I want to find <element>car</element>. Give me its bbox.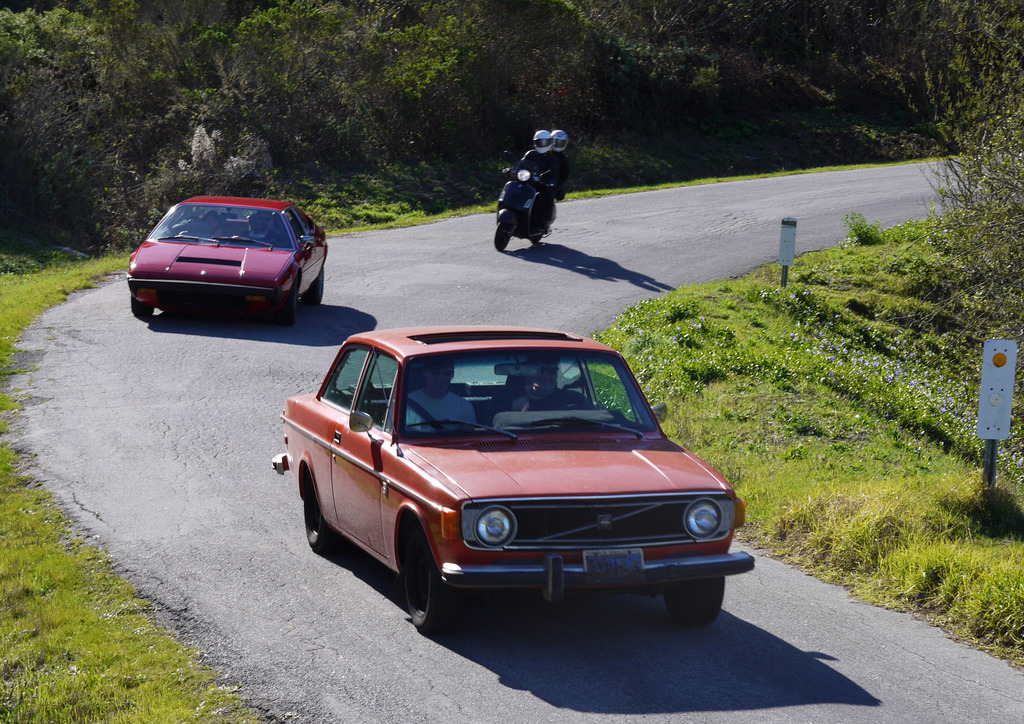
select_region(271, 323, 758, 635).
